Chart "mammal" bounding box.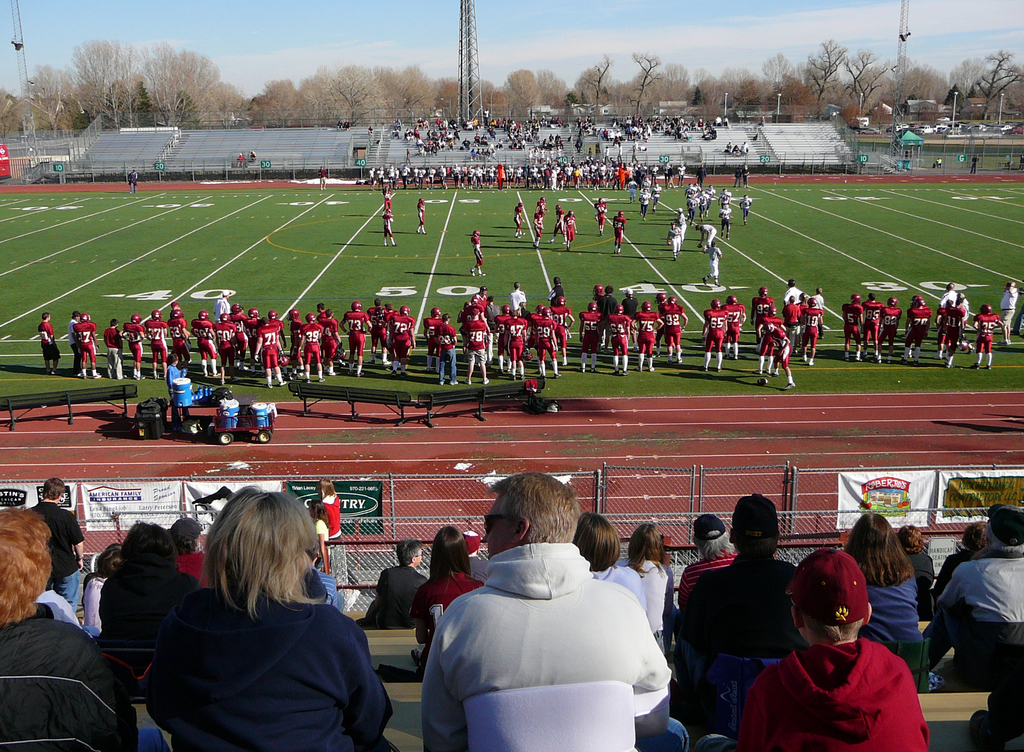
Charted: 165,513,209,594.
